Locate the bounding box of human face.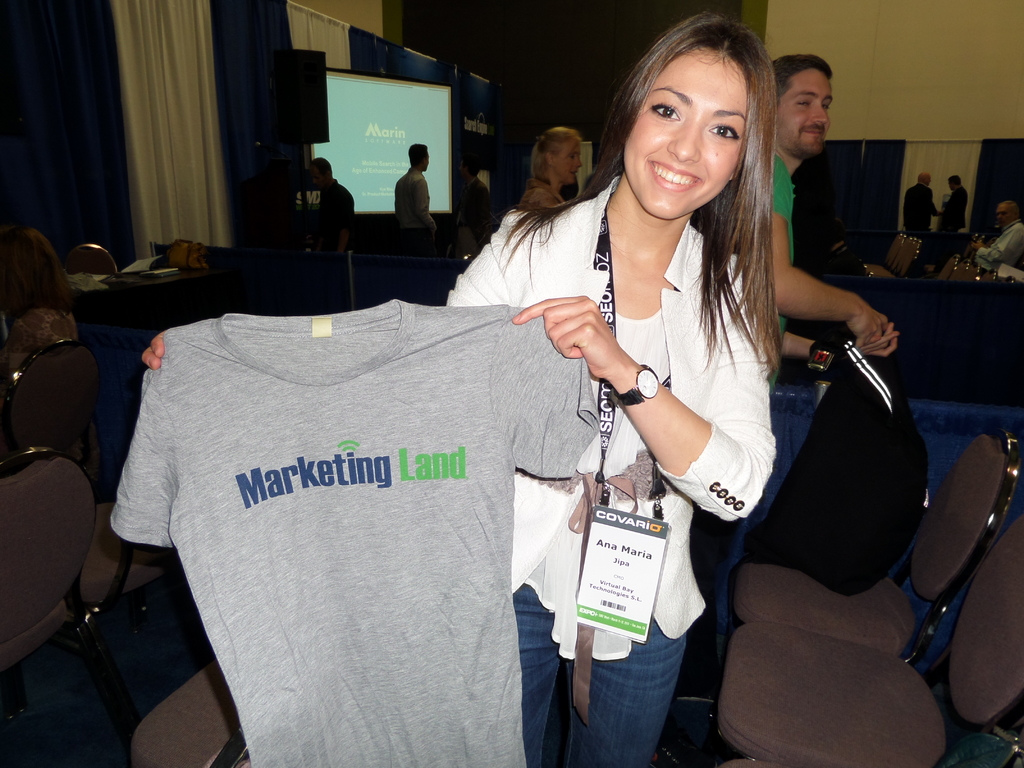
Bounding box: x1=556 y1=146 x2=586 y2=186.
